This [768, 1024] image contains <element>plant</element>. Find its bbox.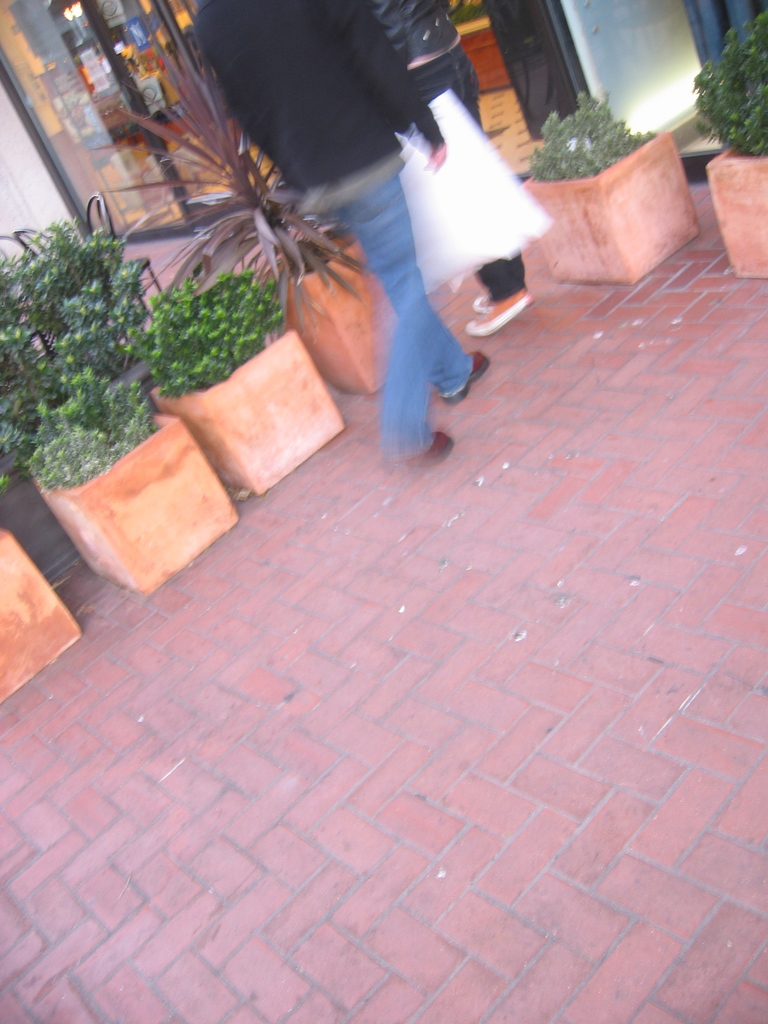
Rect(520, 82, 655, 183).
